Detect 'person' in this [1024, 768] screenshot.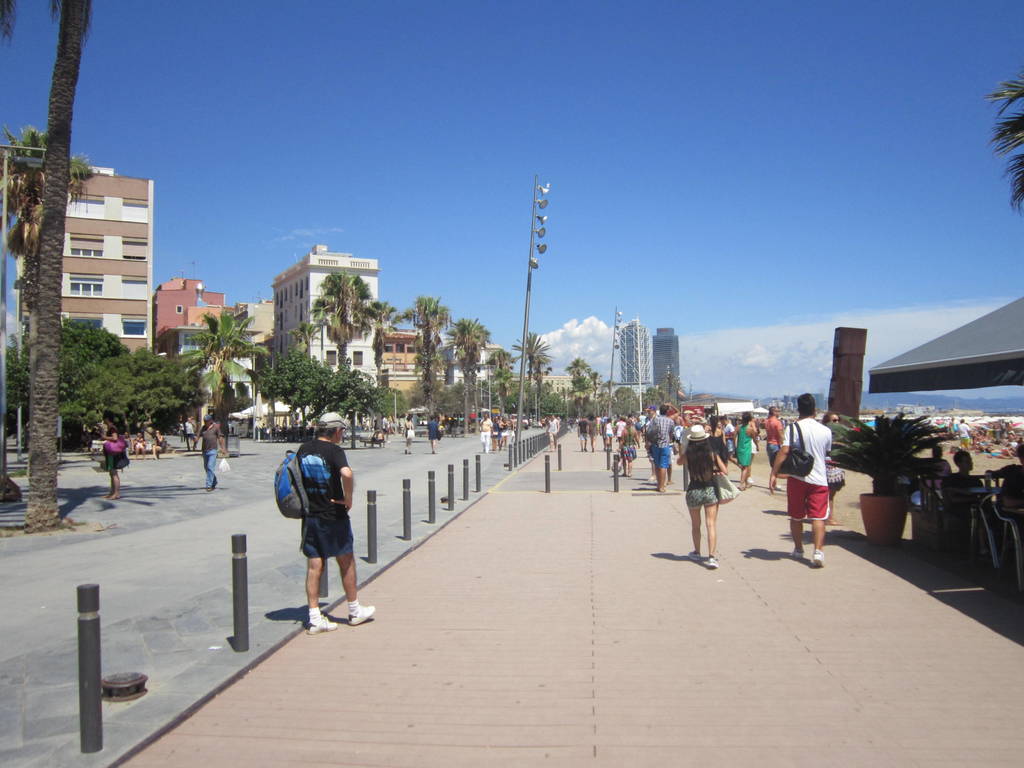
Detection: bbox=(298, 426, 377, 632).
